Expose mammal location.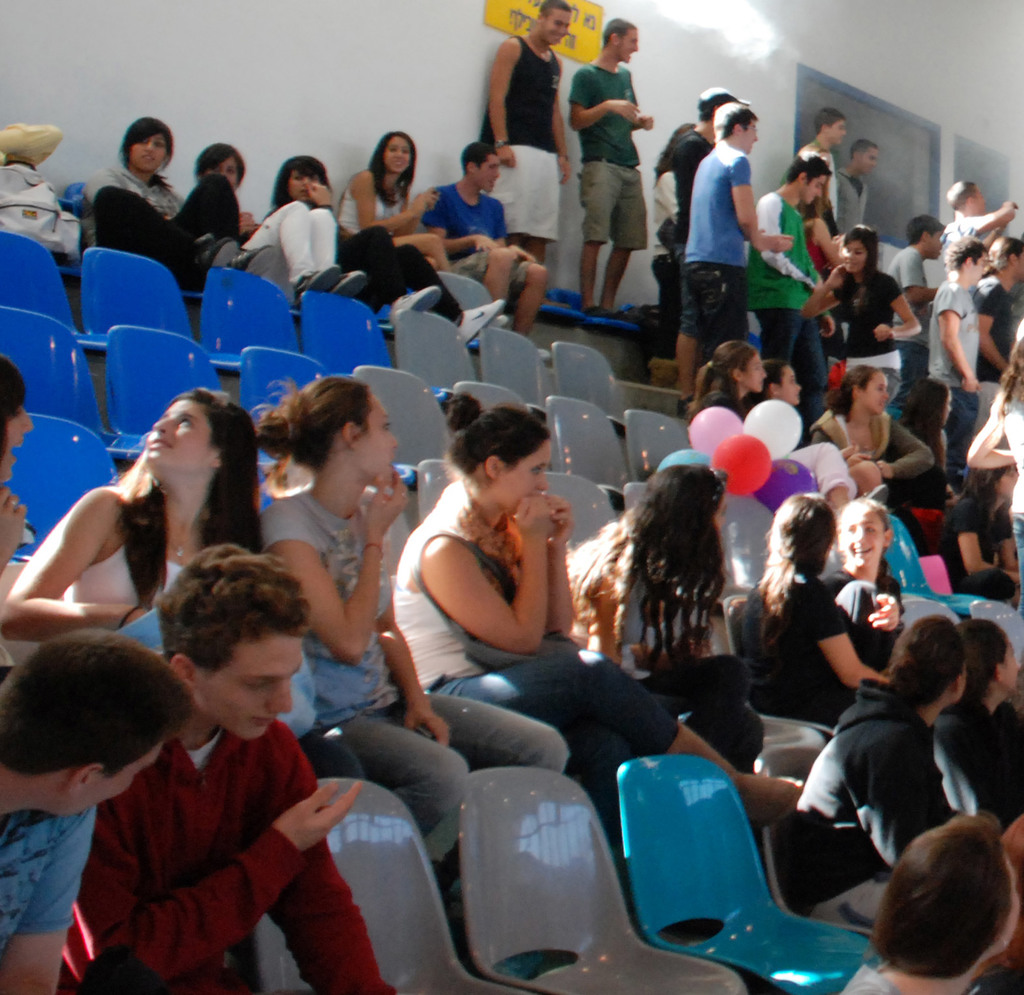
Exposed at 341 128 460 280.
